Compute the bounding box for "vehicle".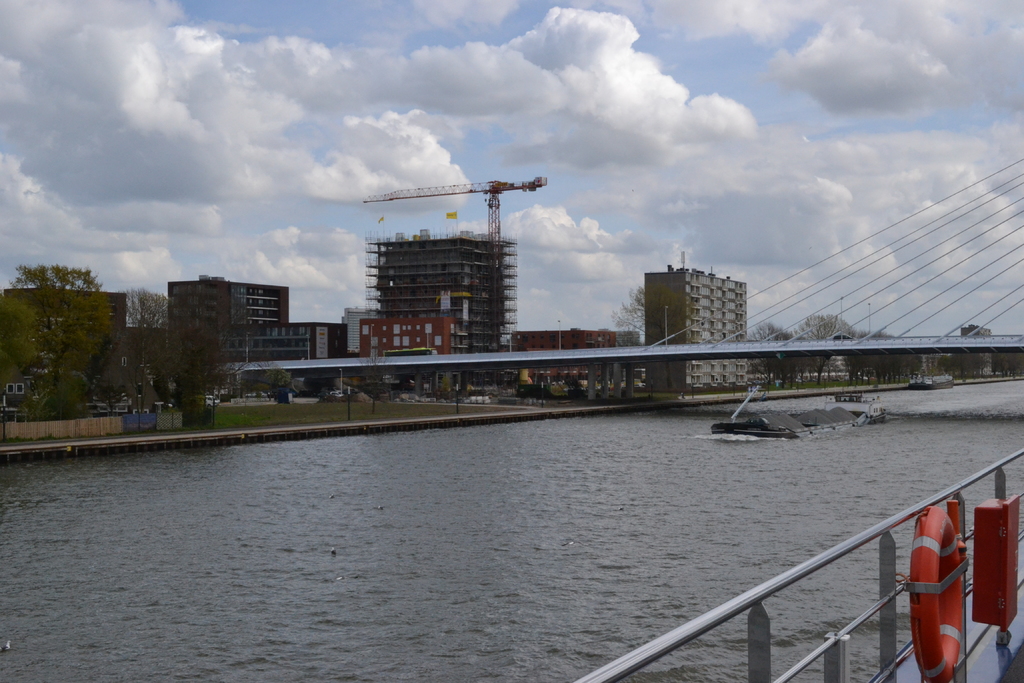
Rect(202, 392, 221, 408).
